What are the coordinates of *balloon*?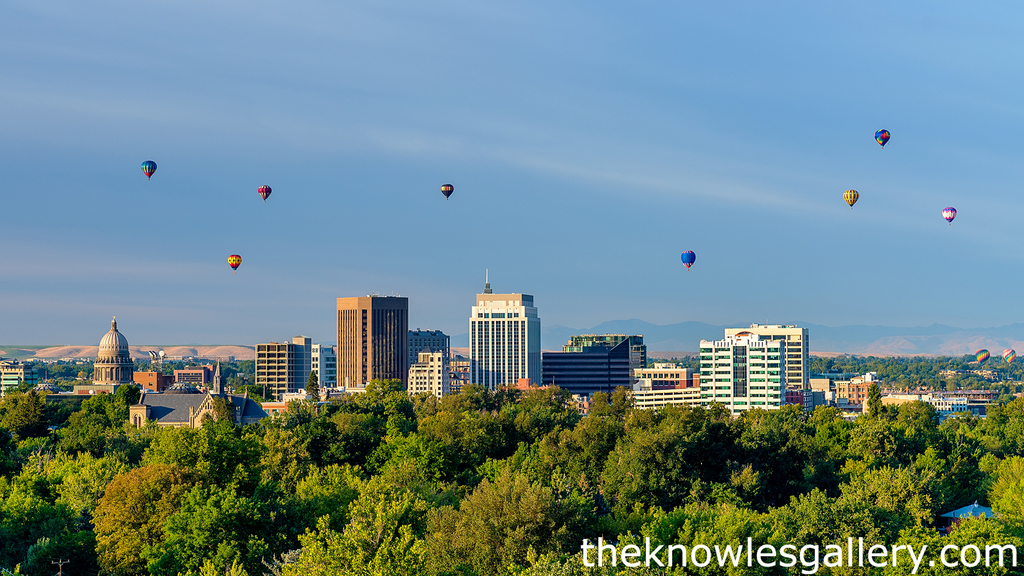
detection(941, 208, 957, 223).
